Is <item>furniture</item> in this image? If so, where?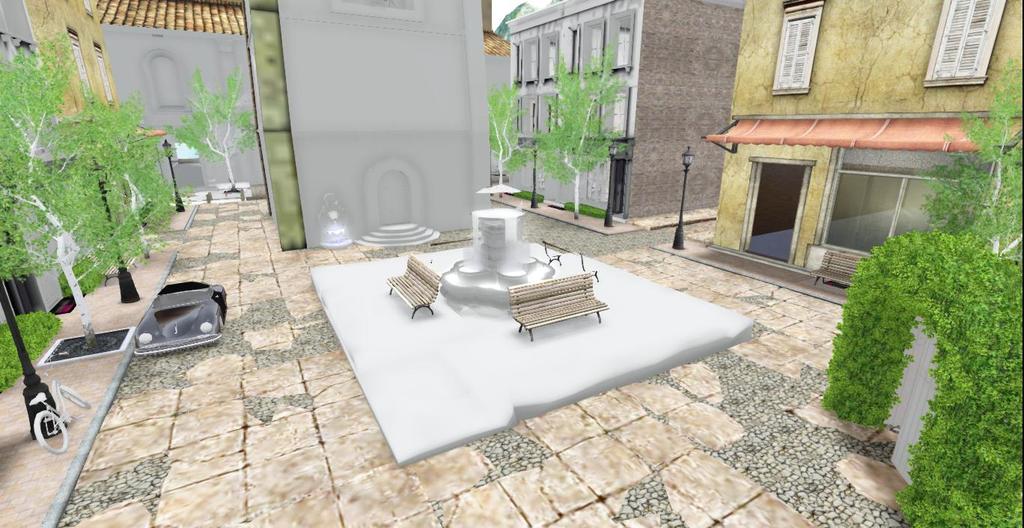
Yes, at bbox=(810, 248, 871, 279).
